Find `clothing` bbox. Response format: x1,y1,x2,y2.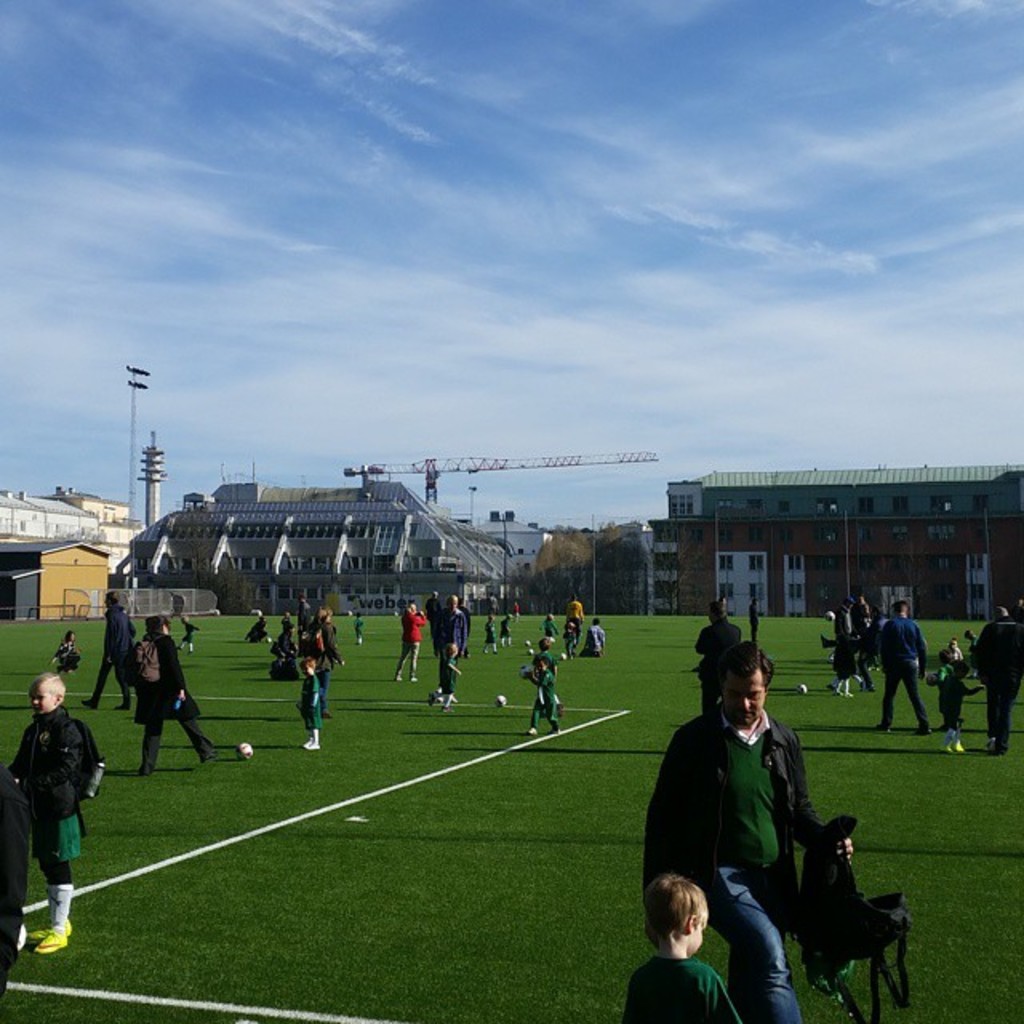
125,630,216,768.
